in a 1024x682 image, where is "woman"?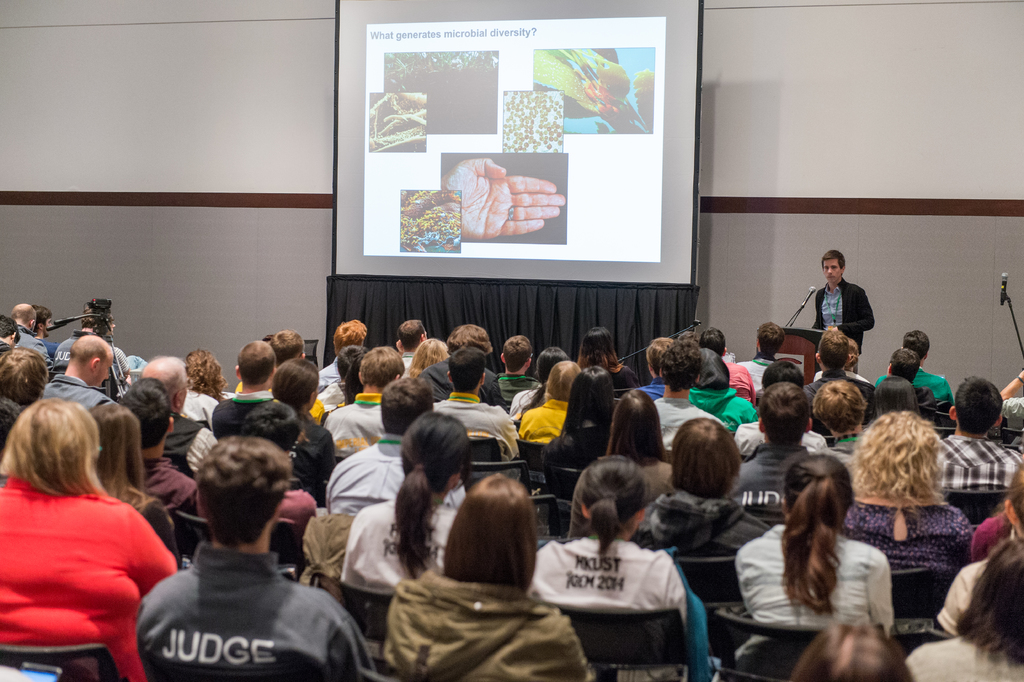
l=554, t=365, r=620, b=465.
